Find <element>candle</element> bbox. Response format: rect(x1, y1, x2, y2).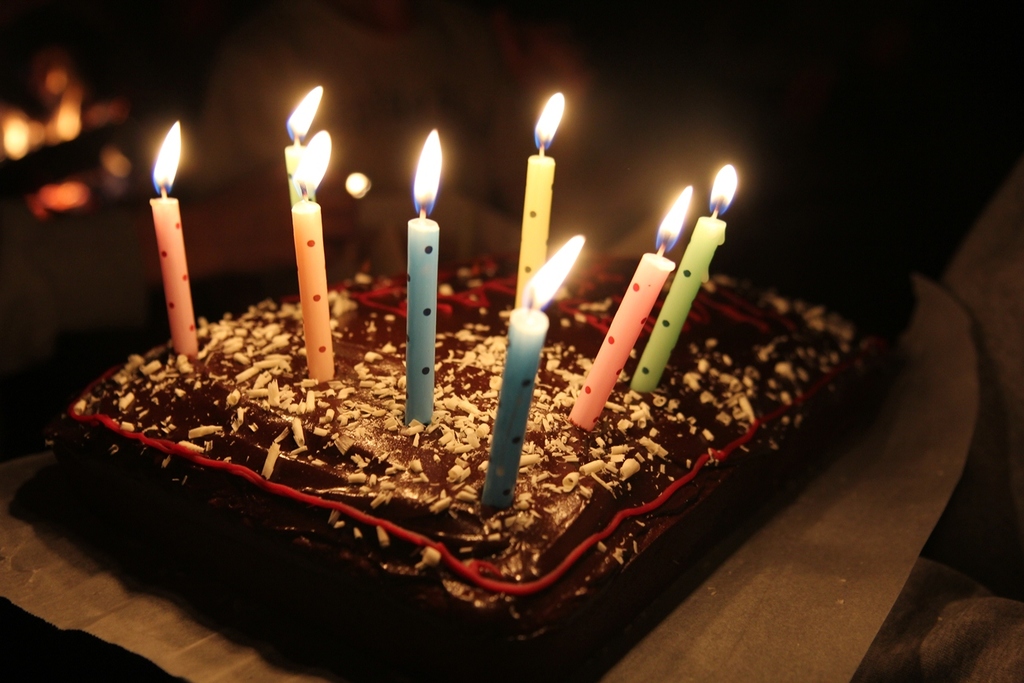
rect(149, 121, 198, 356).
